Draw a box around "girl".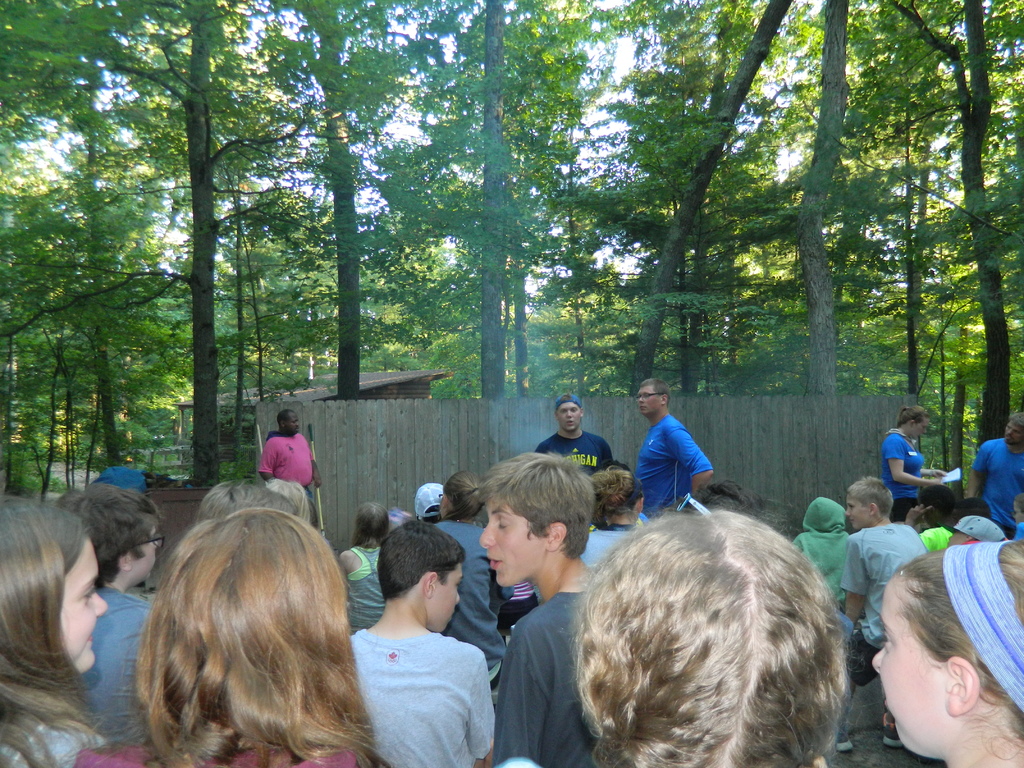
{"left": 72, "top": 504, "right": 390, "bottom": 767}.
